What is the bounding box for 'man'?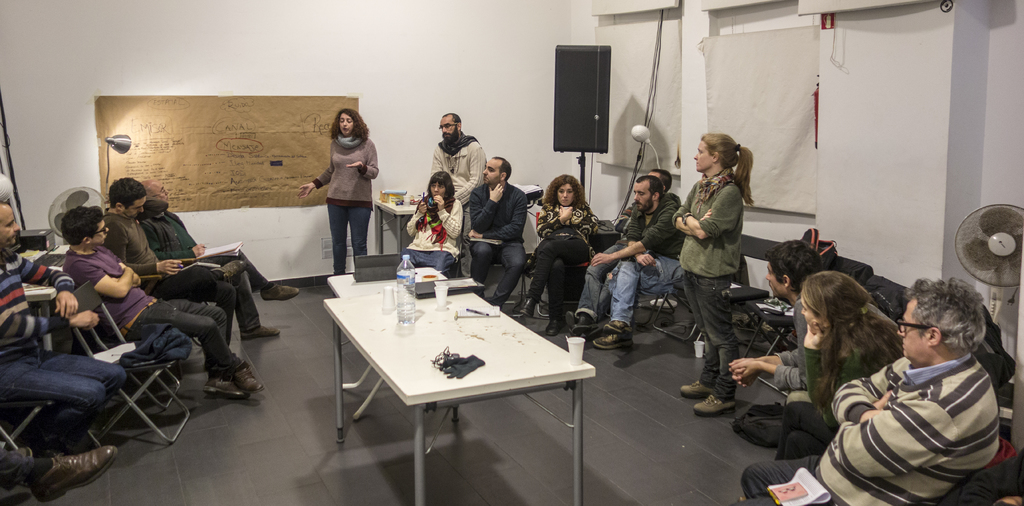
left=135, top=177, right=300, bottom=336.
